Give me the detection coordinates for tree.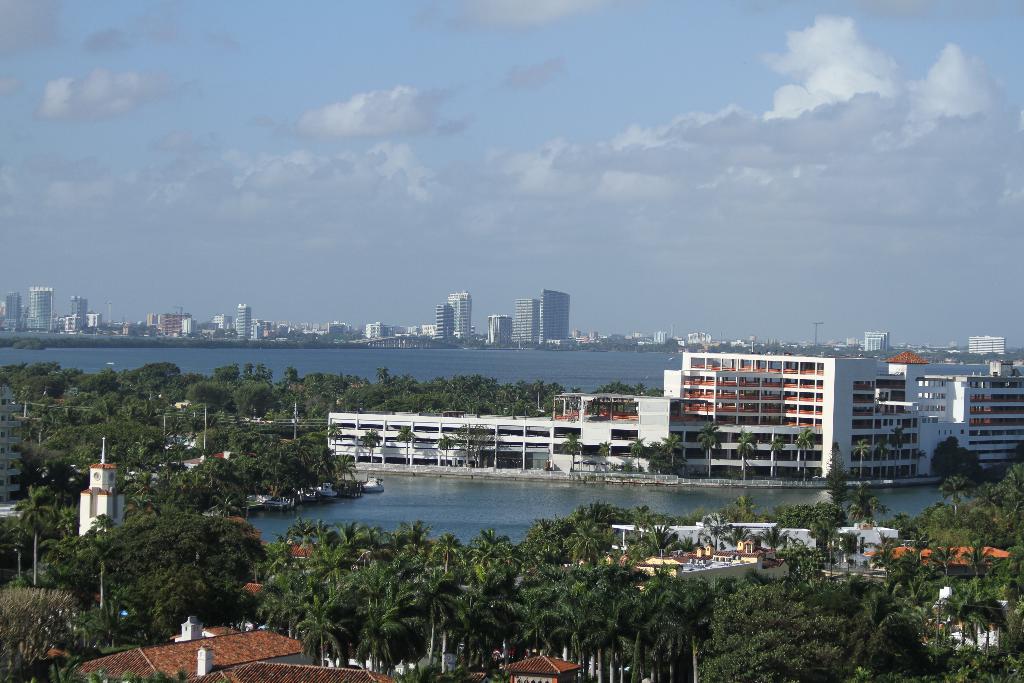
<bbox>948, 577, 997, 661</bbox>.
